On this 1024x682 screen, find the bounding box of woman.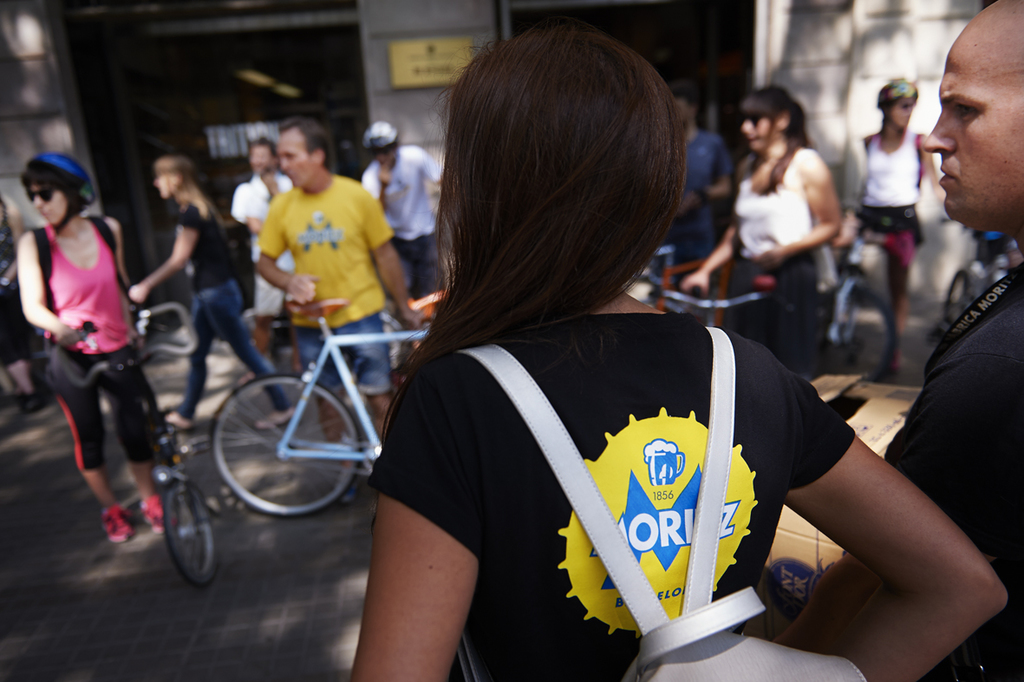
Bounding box: [left=120, top=150, right=300, bottom=424].
